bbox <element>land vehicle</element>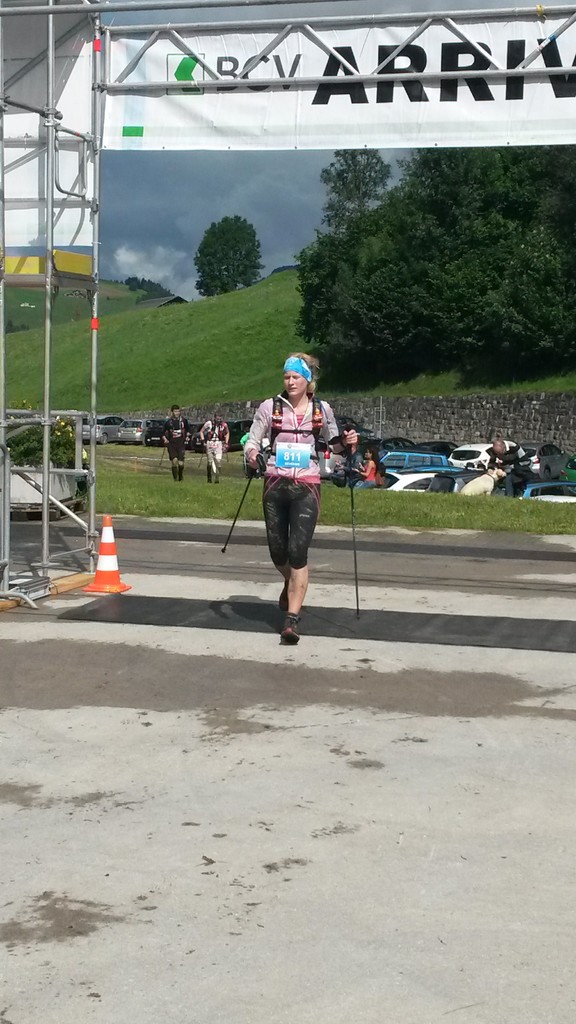
[left=380, top=452, right=449, bottom=467]
